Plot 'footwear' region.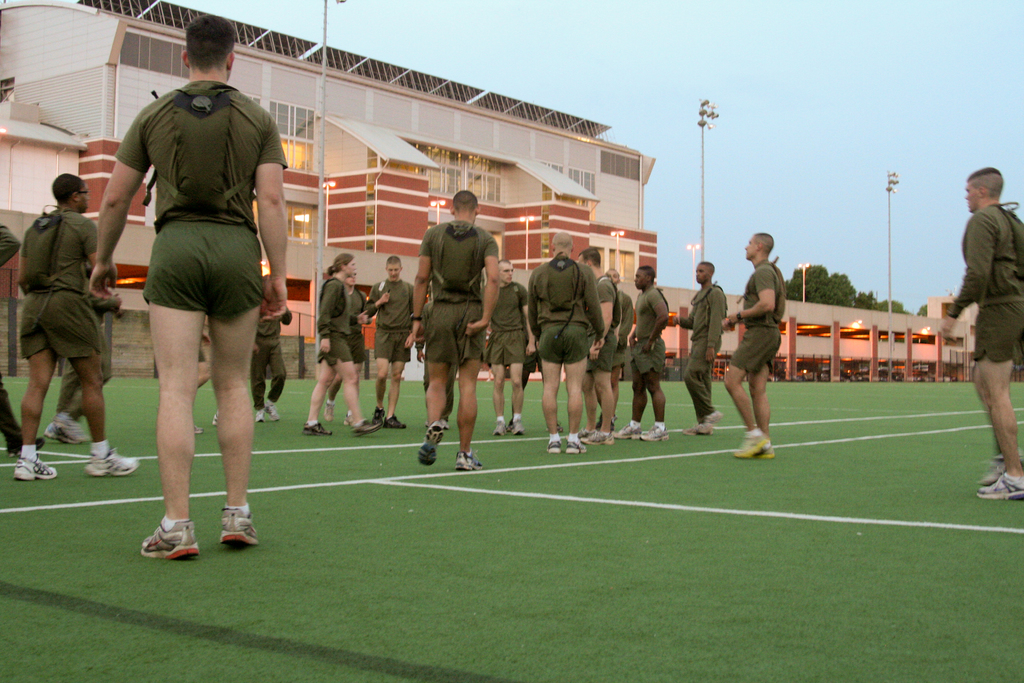
Plotted at Rect(358, 419, 383, 435).
